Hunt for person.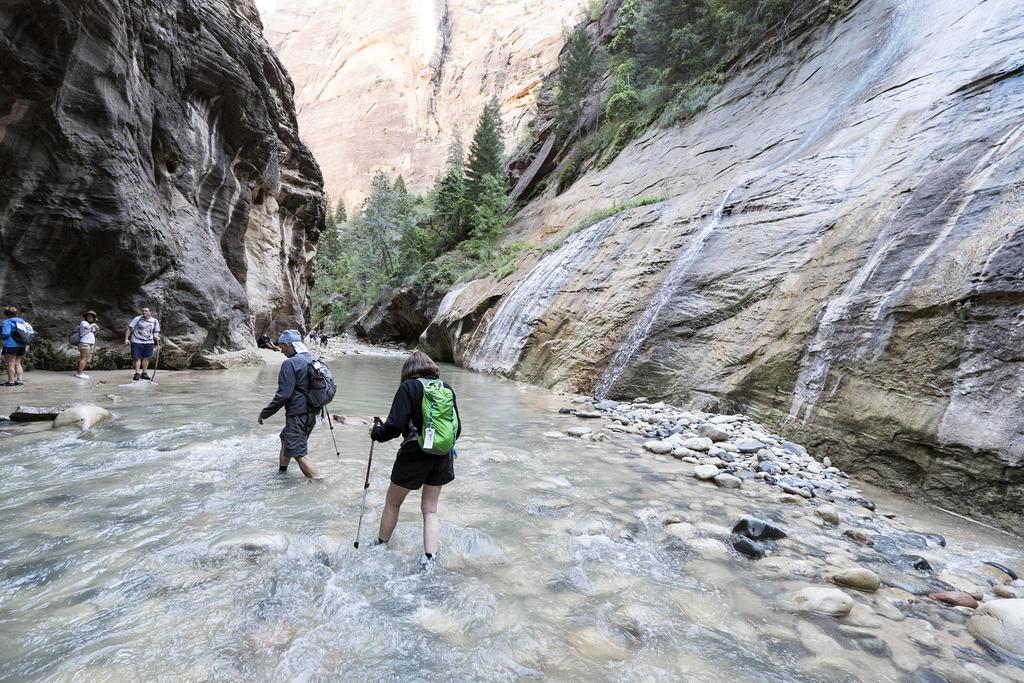
Hunted down at locate(124, 308, 157, 383).
